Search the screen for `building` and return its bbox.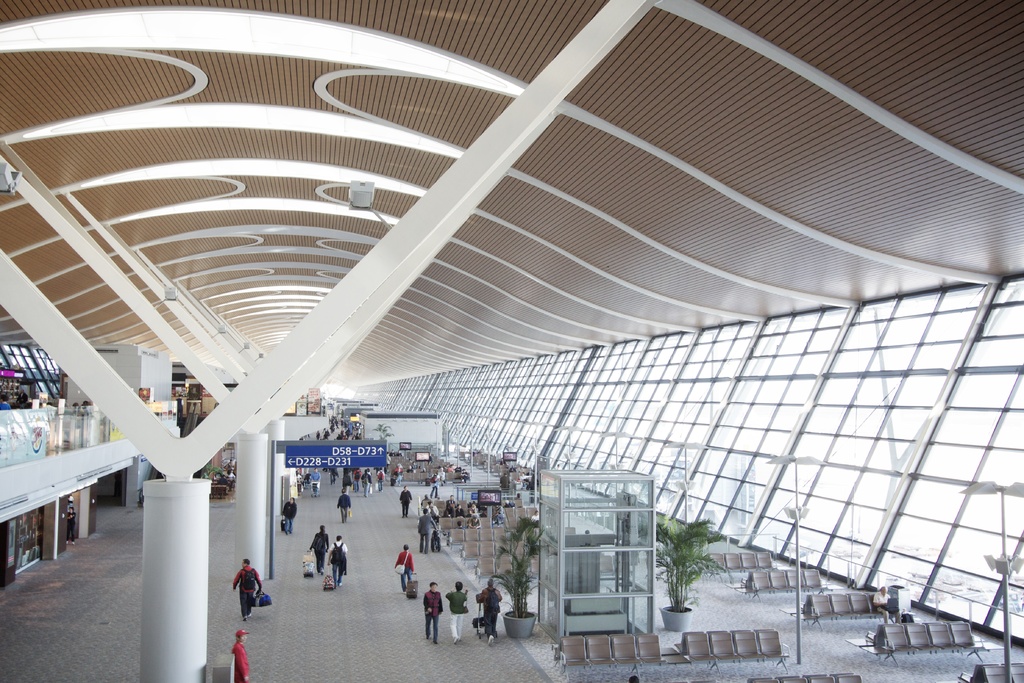
Found: {"x1": 0, "y1": 310, "x2": 324, "y2": 588}.
